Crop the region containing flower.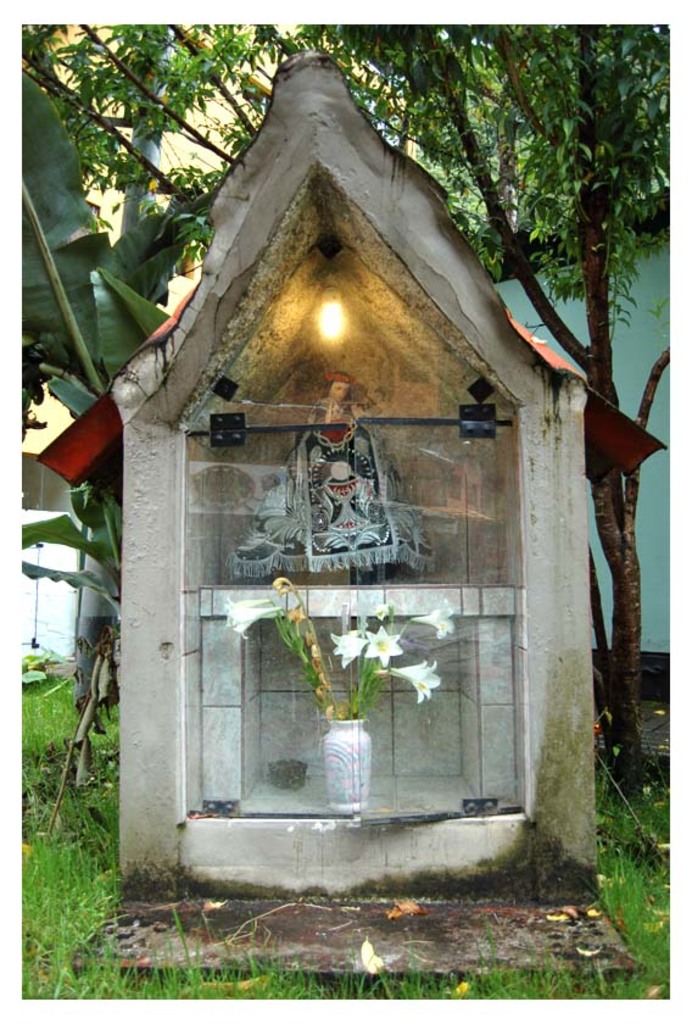
Crop region: <region>221, 597, 278, 629</region>.
